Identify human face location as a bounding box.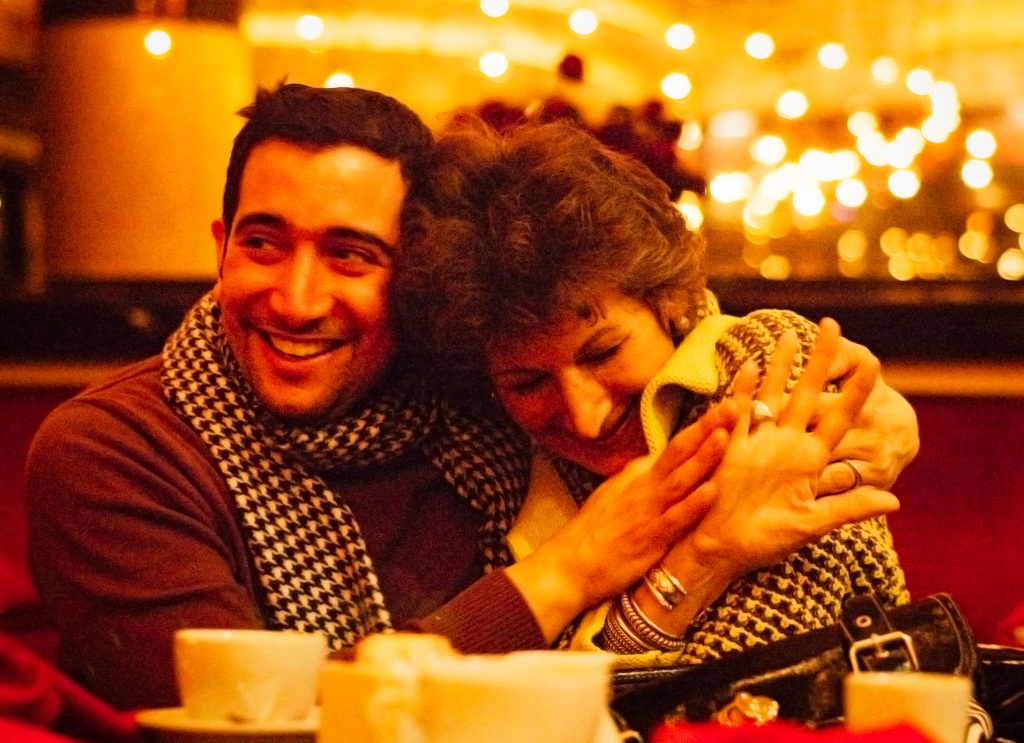
<region>475, 287, 681, 481</region>.
